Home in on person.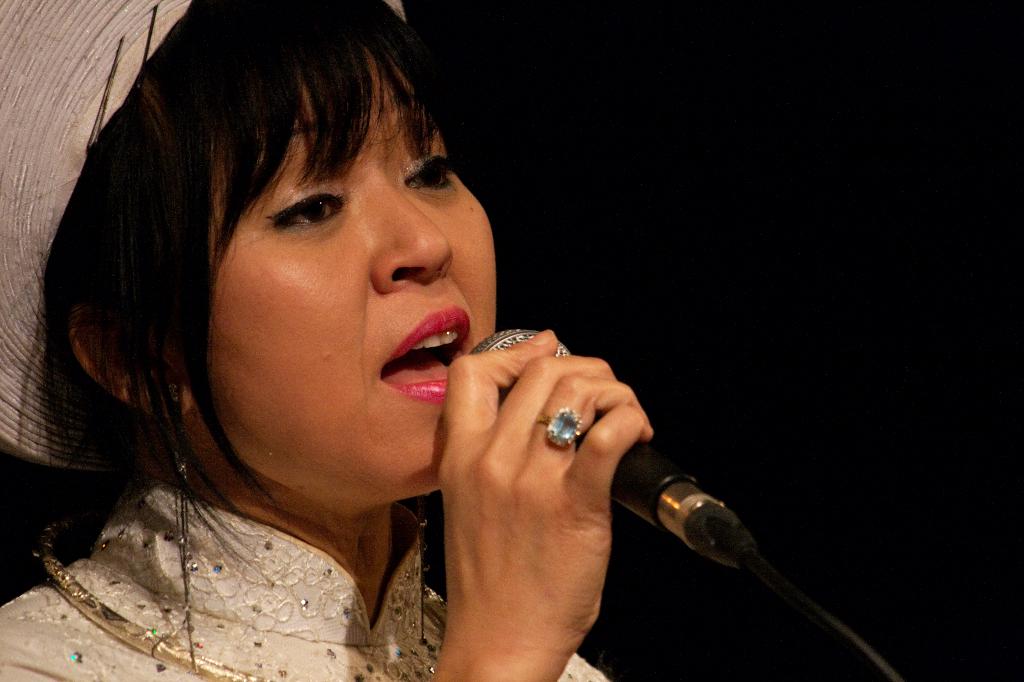
Homed in at left=0, top=0, right=783, bottom=681.
